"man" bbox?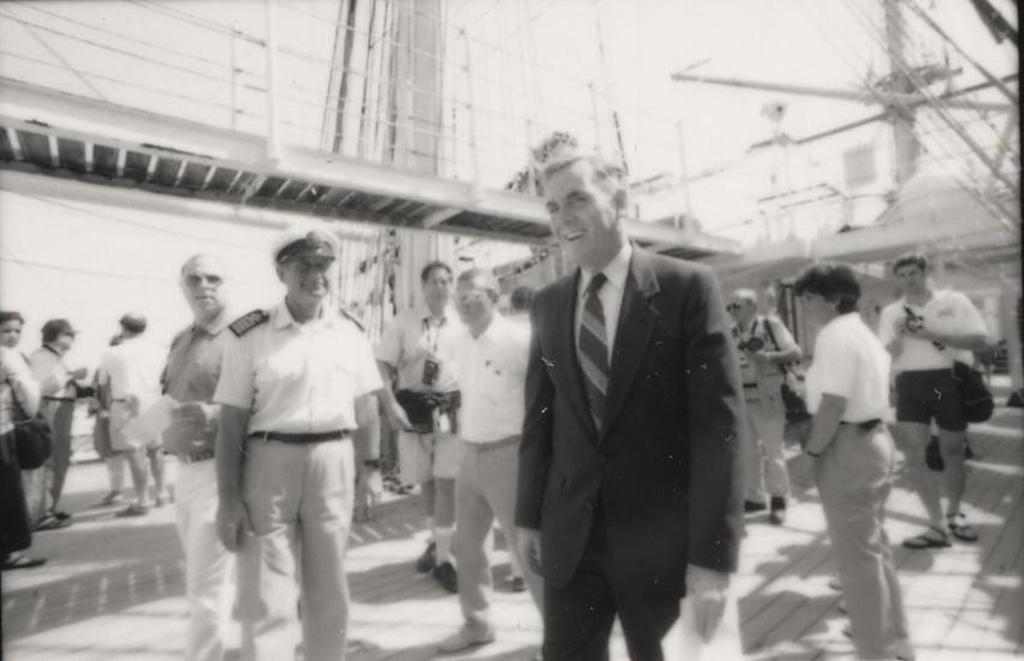
BBox(728, 287, 800, 526)
